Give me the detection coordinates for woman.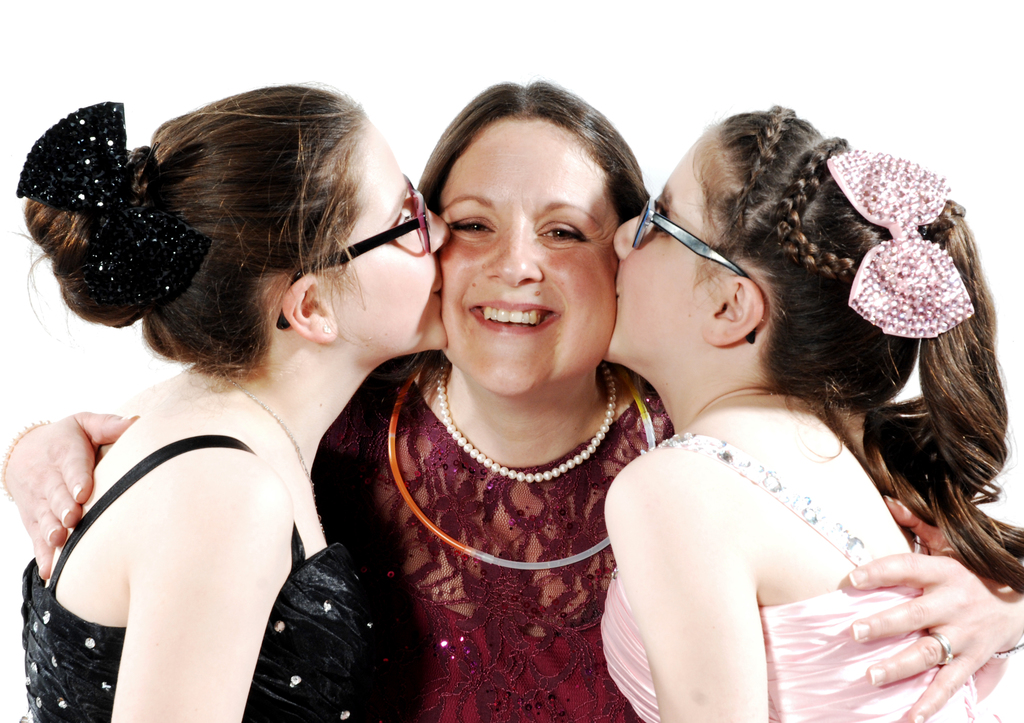
[2, 80, 1023, 722].
